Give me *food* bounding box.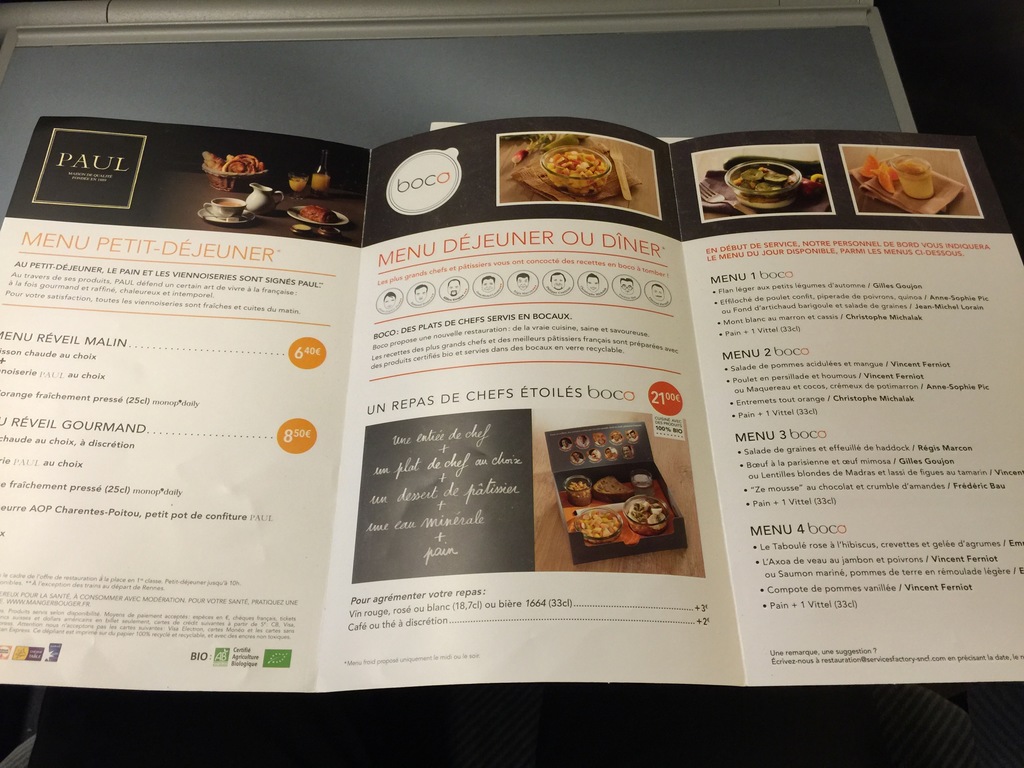
Rect(201, 153, 266, 174).
